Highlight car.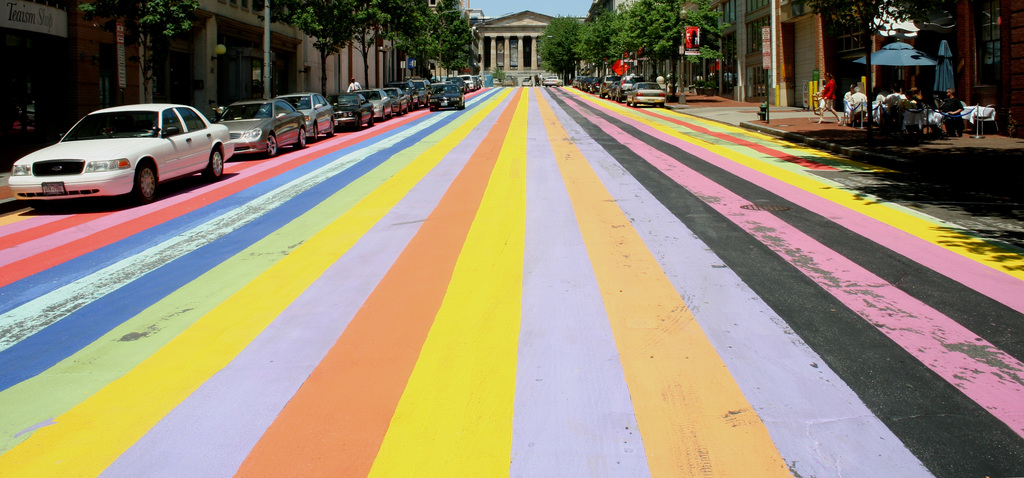
Highlighted region: bbox(356, 87, 391, 120).
